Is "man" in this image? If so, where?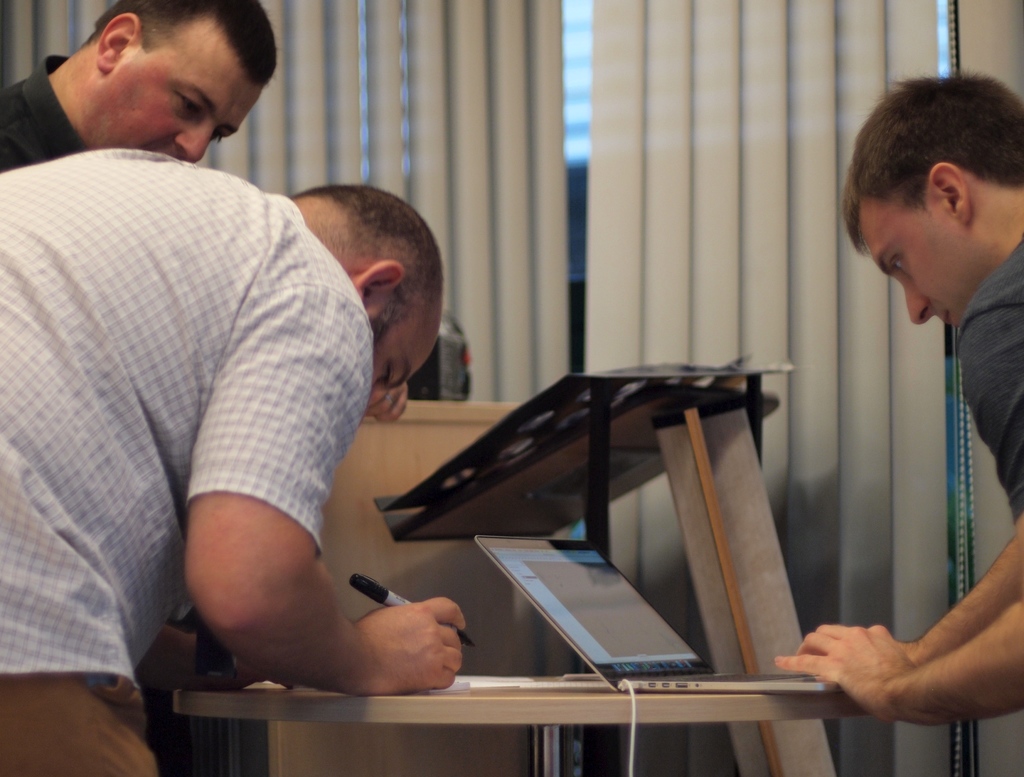
Yes, at (left=0, top=141, right=467, bottom=776).
